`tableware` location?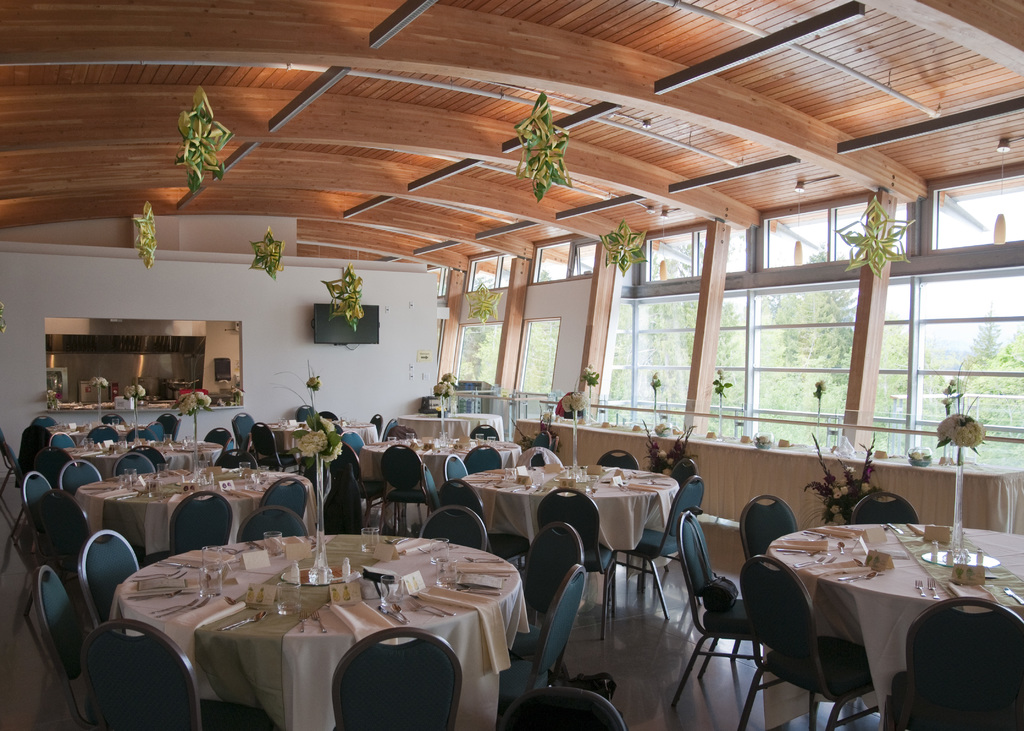
316,613,328,633
